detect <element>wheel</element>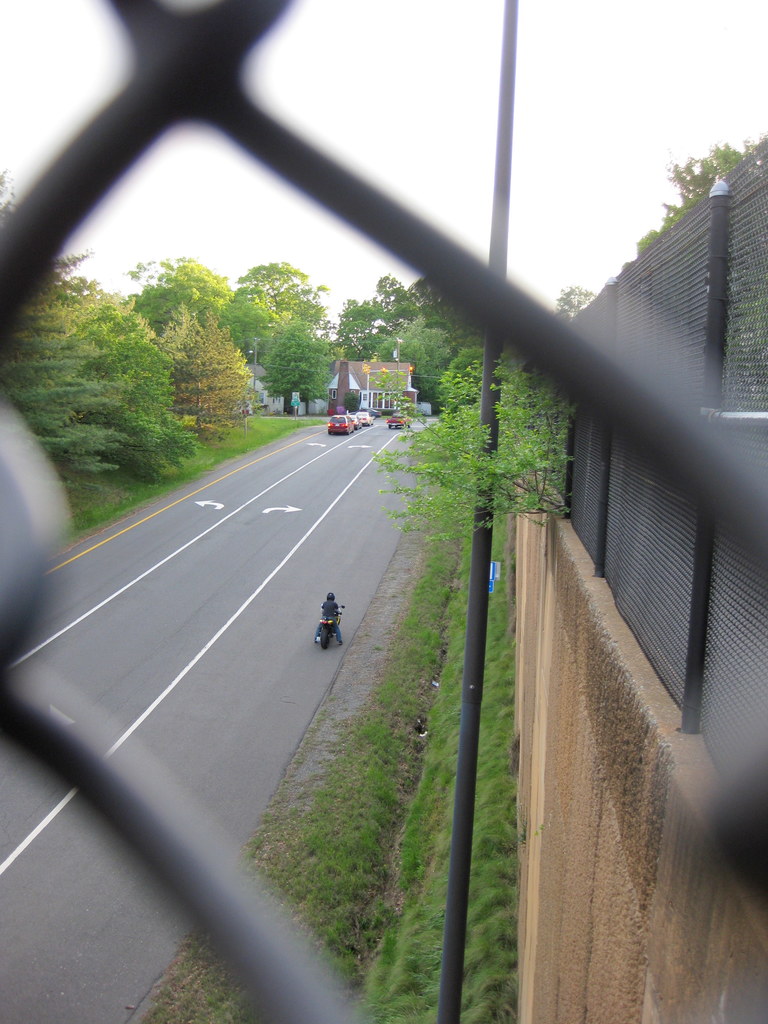
box(387, 424, 390, 429)
